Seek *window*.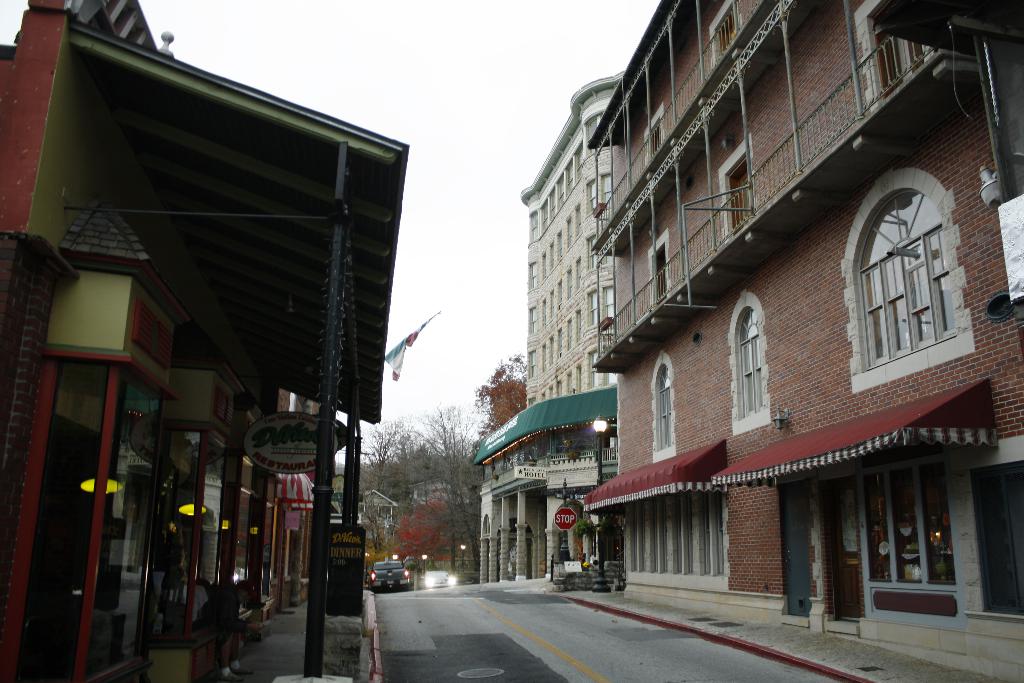
region(870, 144, 975, 386).
